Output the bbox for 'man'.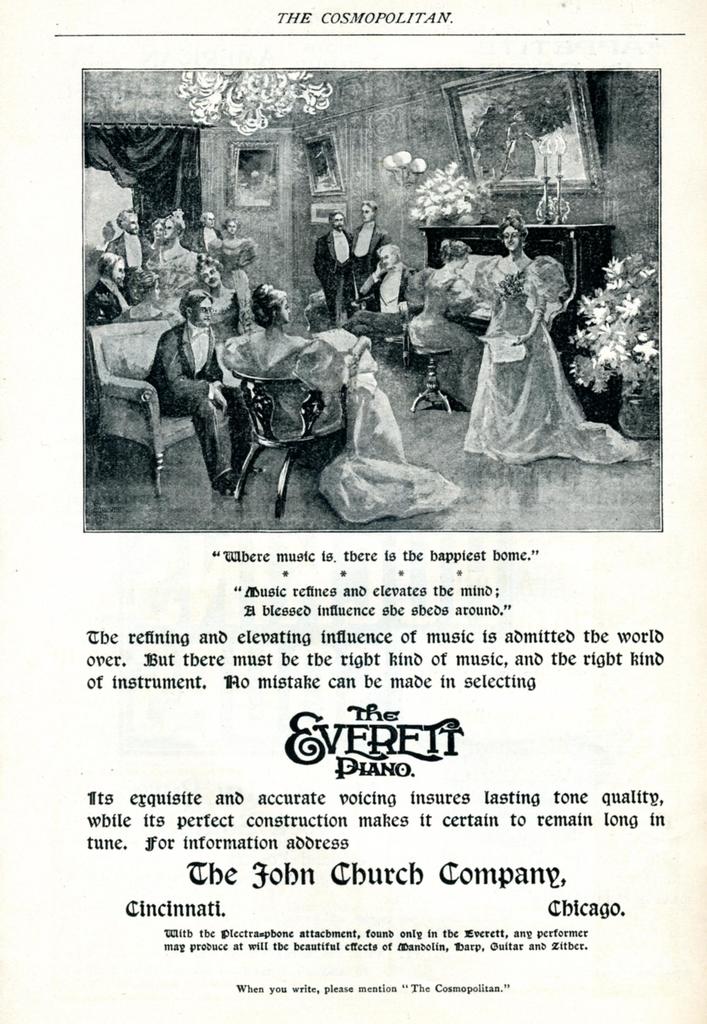
<box>349,200,389,278</box>.
